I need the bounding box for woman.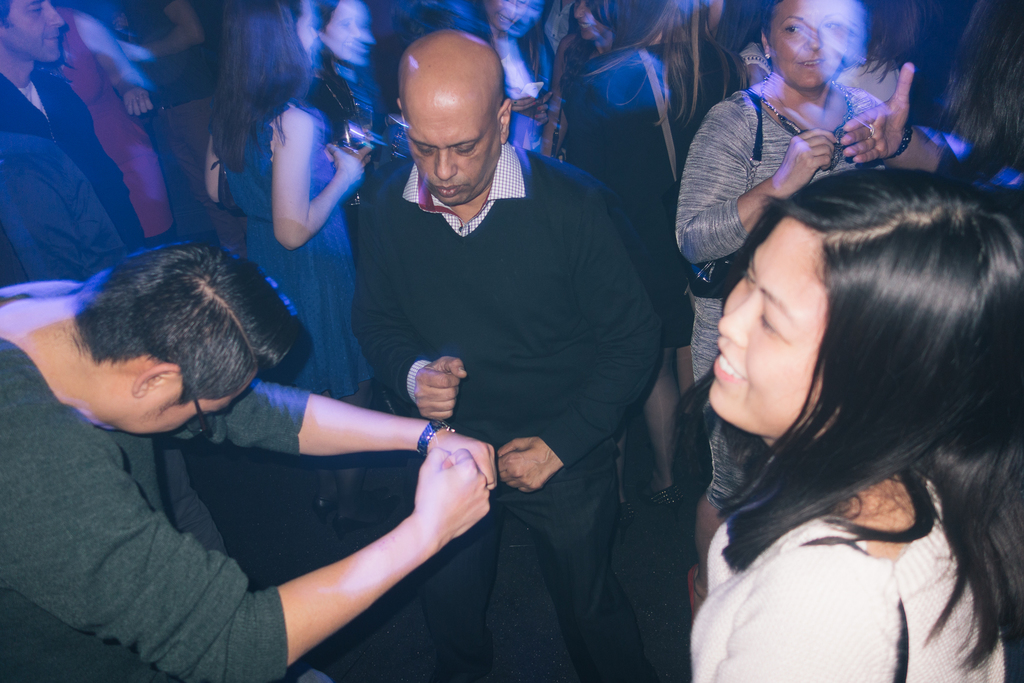
Here it is: (557,0,748,497).
